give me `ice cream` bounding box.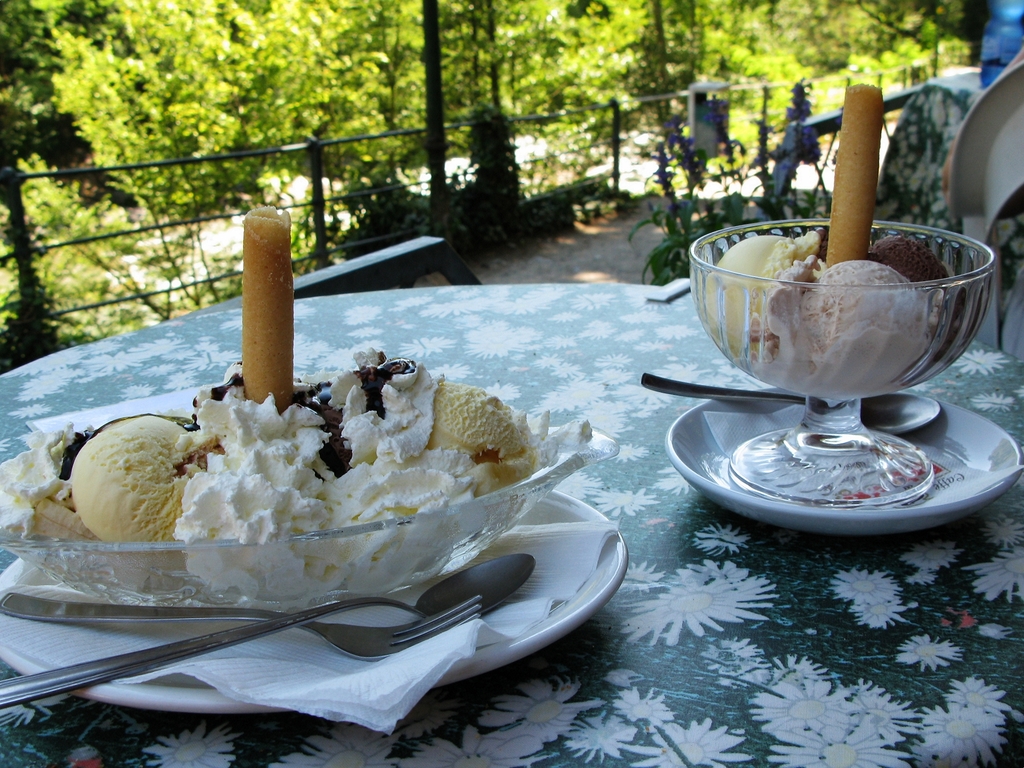
x1=0, y1=204, x2=593, y2=617.
